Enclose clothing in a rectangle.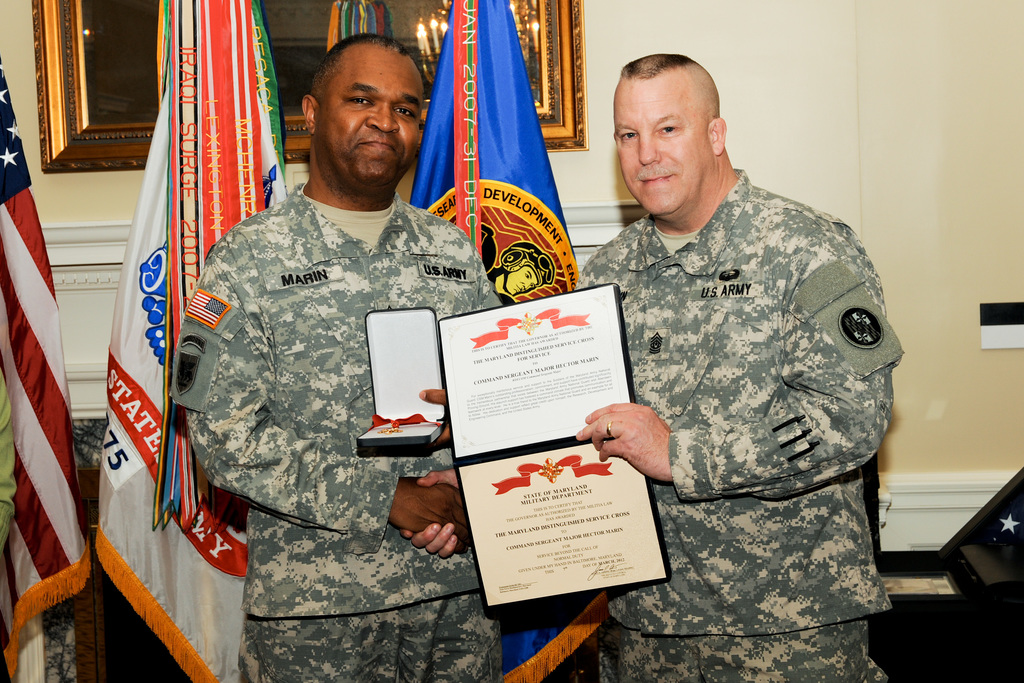
x1=235, y1=589, x2=508, y2=682.
